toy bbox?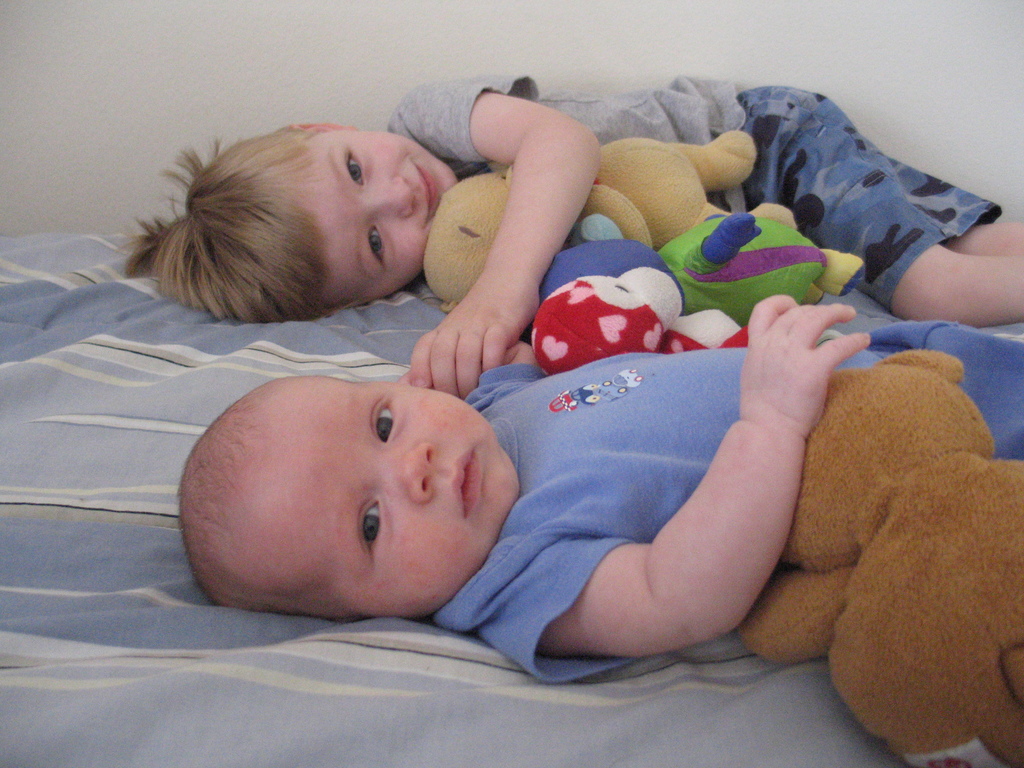
<region>422, 130, 799, 314</region>
